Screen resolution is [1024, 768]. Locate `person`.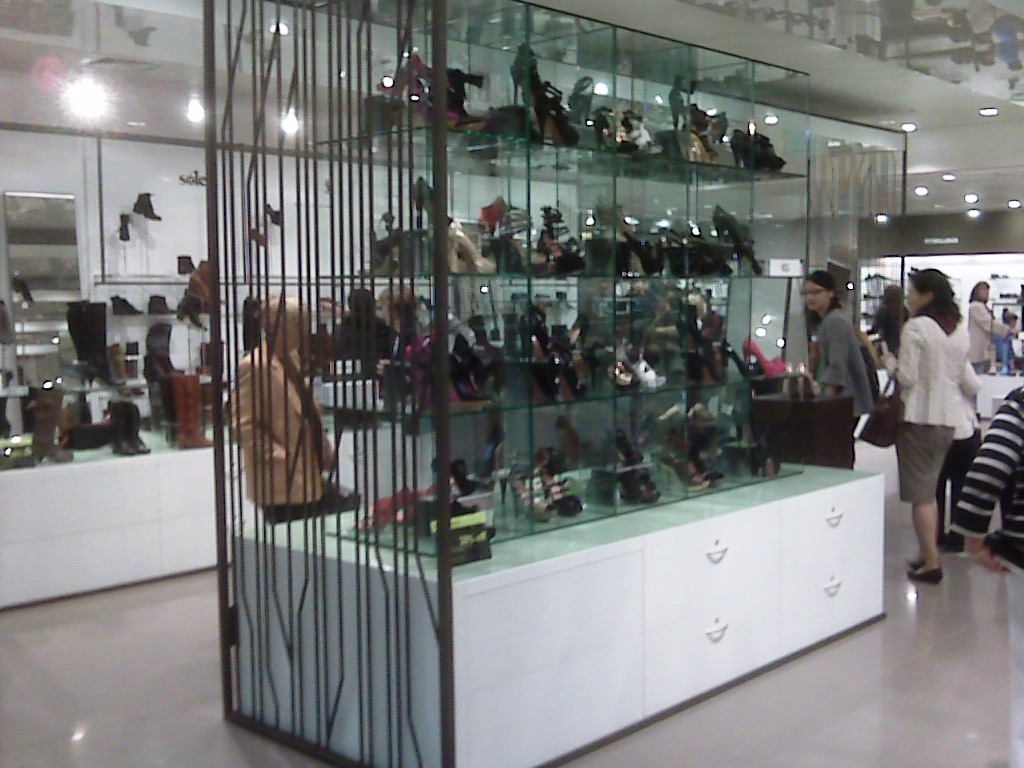
Rect(799, 265, 877, 432).
